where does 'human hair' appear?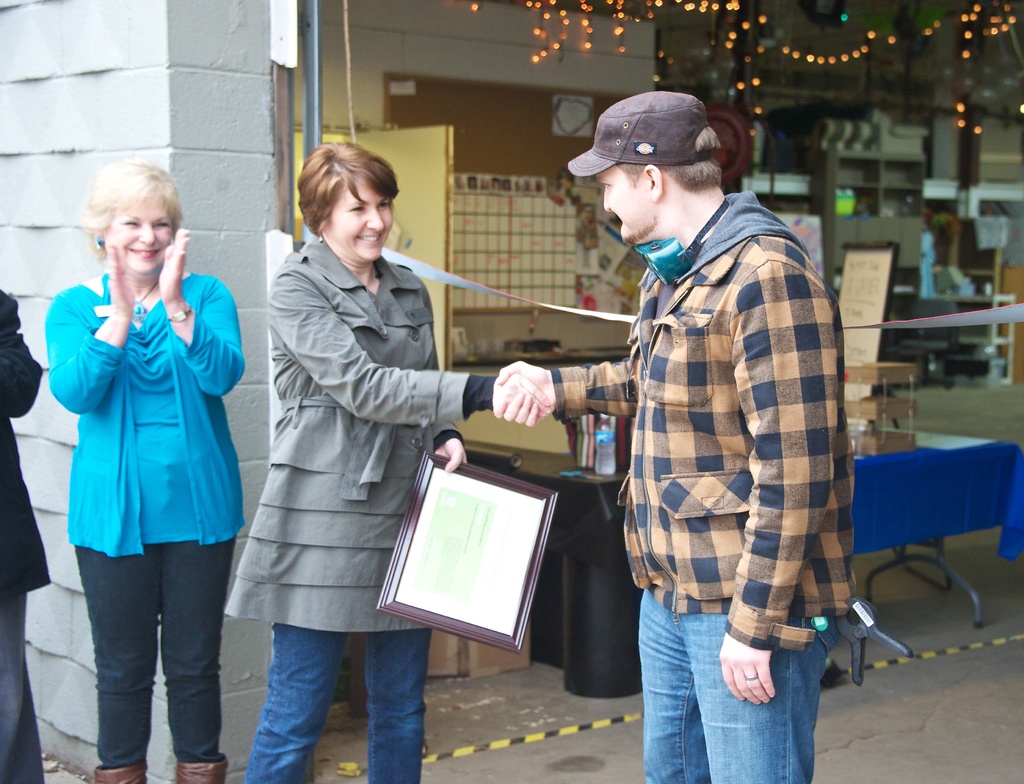
Appears at crop(81, 156, 183, 263).
